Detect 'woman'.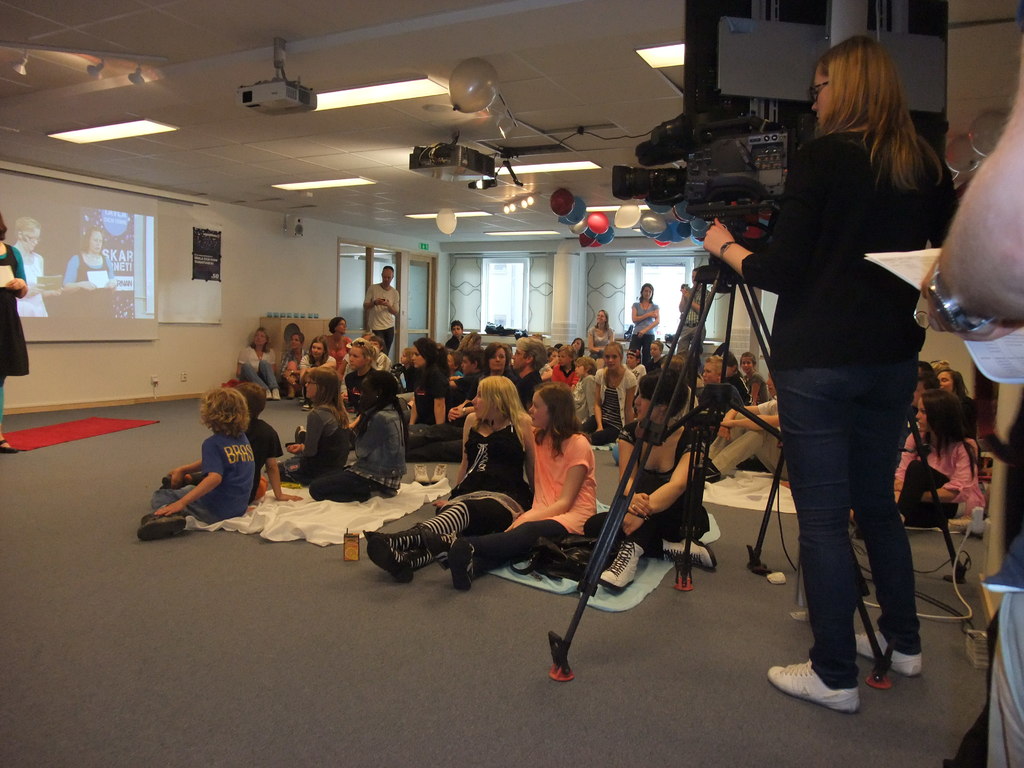
Detected at crop(54, 225, 123, 319).
